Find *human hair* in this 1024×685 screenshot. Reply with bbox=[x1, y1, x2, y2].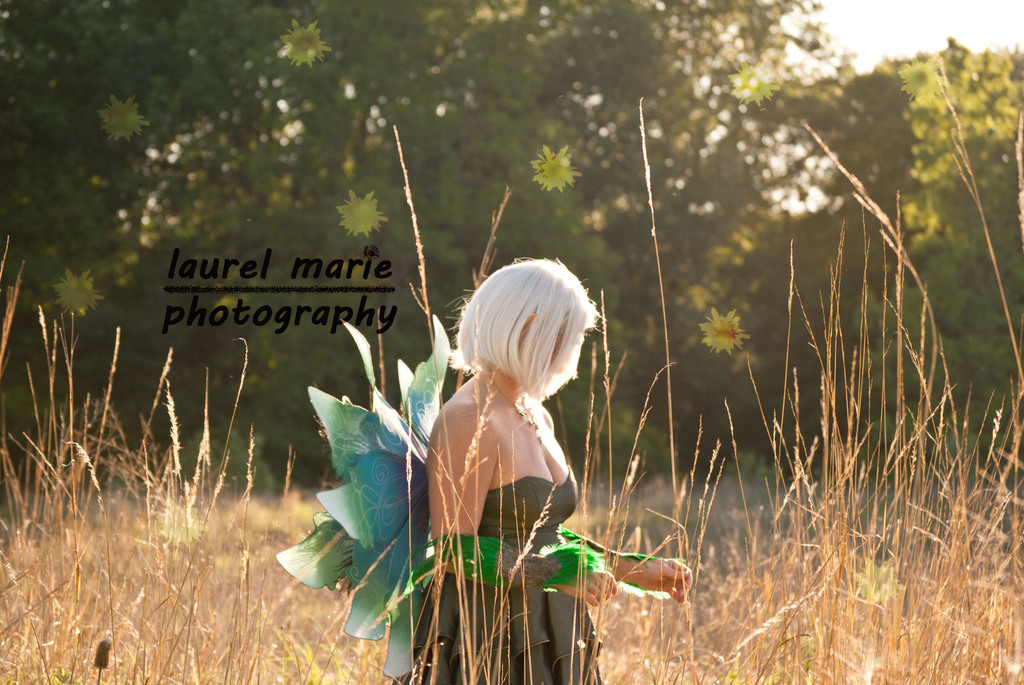
bbox=[447, 257, 608, 397].
